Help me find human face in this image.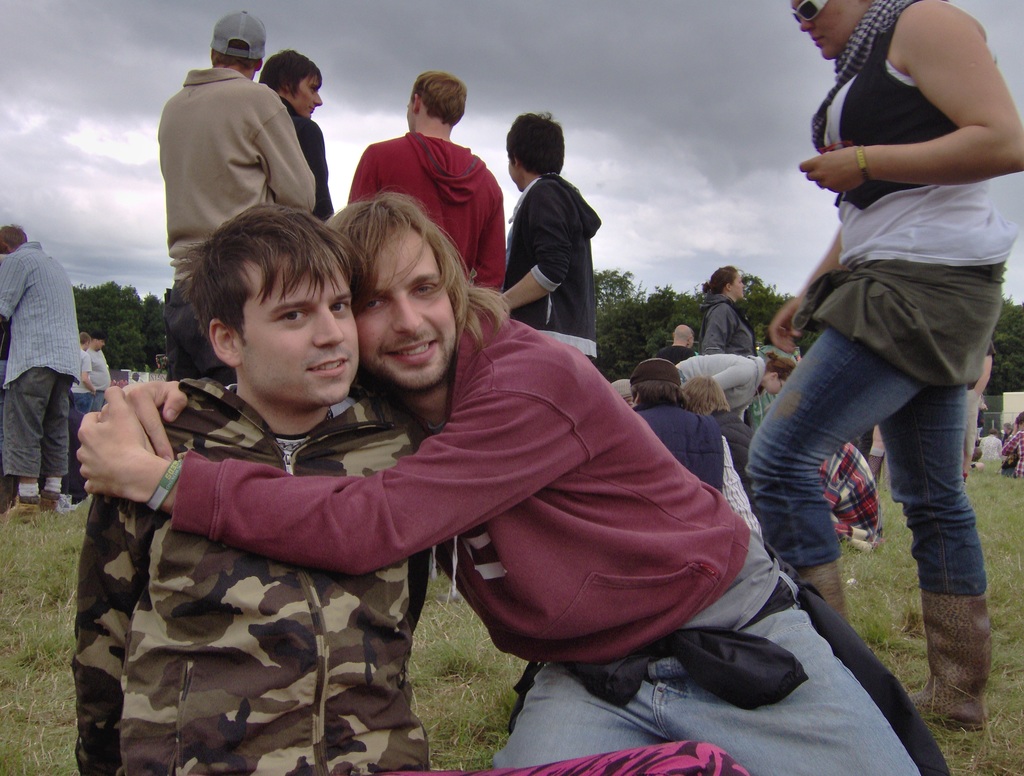
Found it: rect(731, 266, 745, 301).
